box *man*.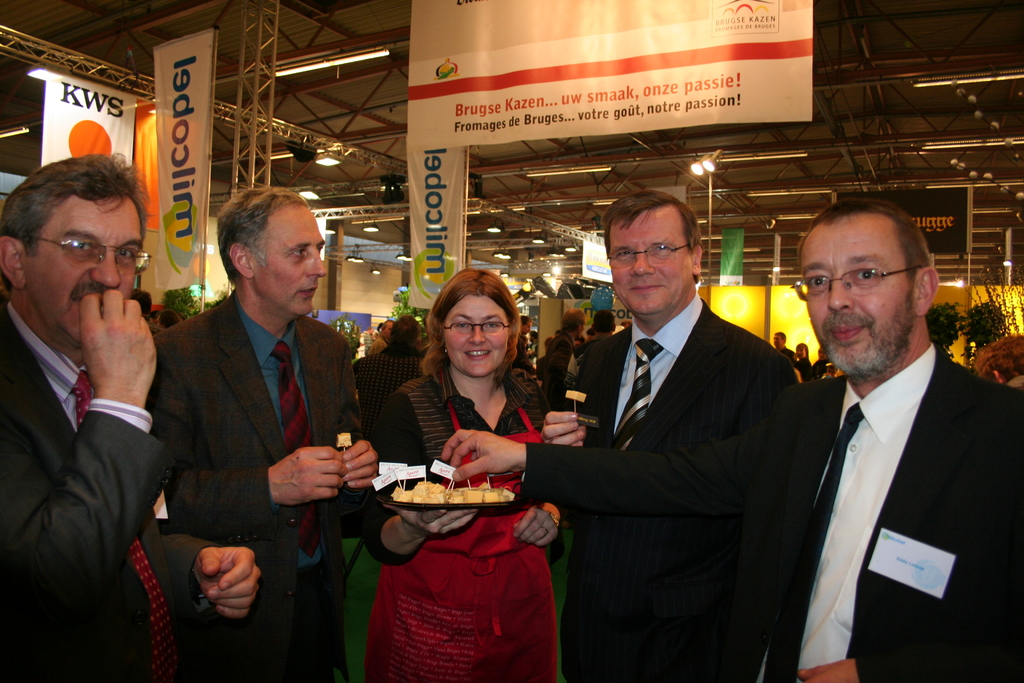
rect(773, 331, 793, 364).
